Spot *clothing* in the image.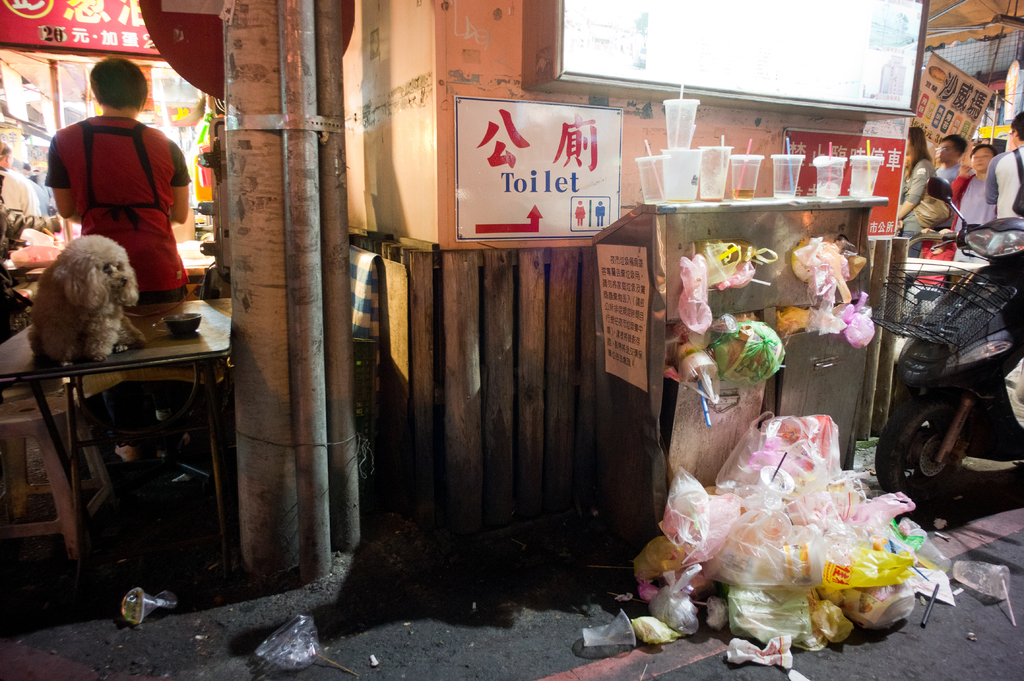
*clothing* found at {"left": 898, "top": 147, "right": 934, "bottom": 253}.
